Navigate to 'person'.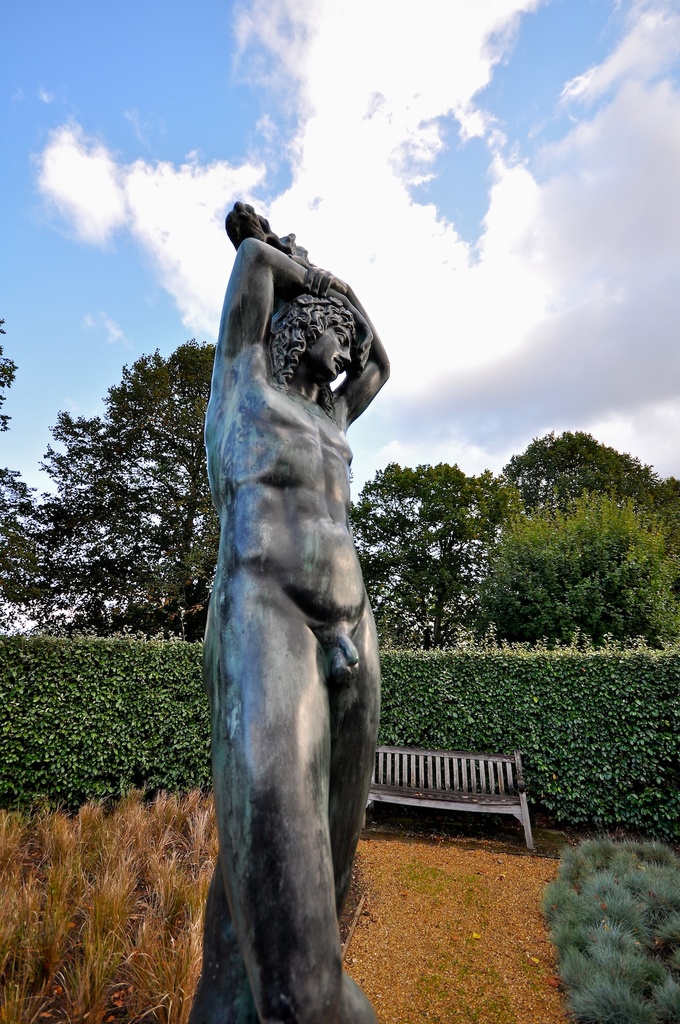
Navigation target: (189, 199, 391, 1023).
